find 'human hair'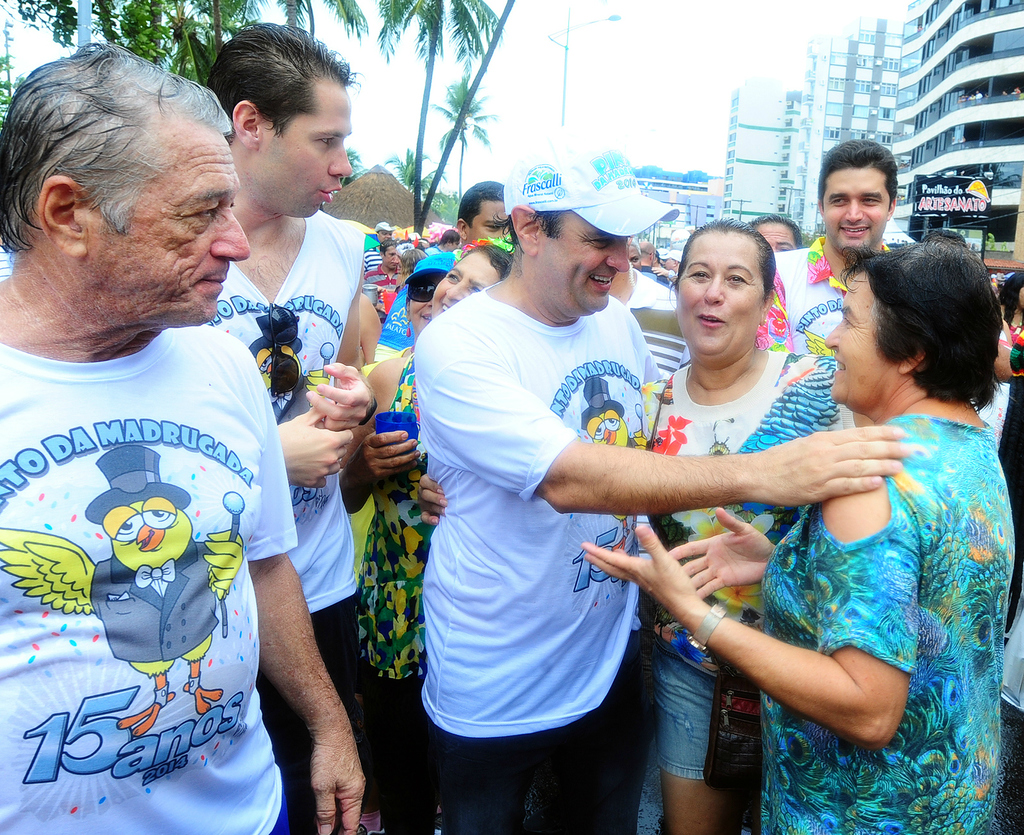
<bbox>428, 235, 514, 321</bbox>
